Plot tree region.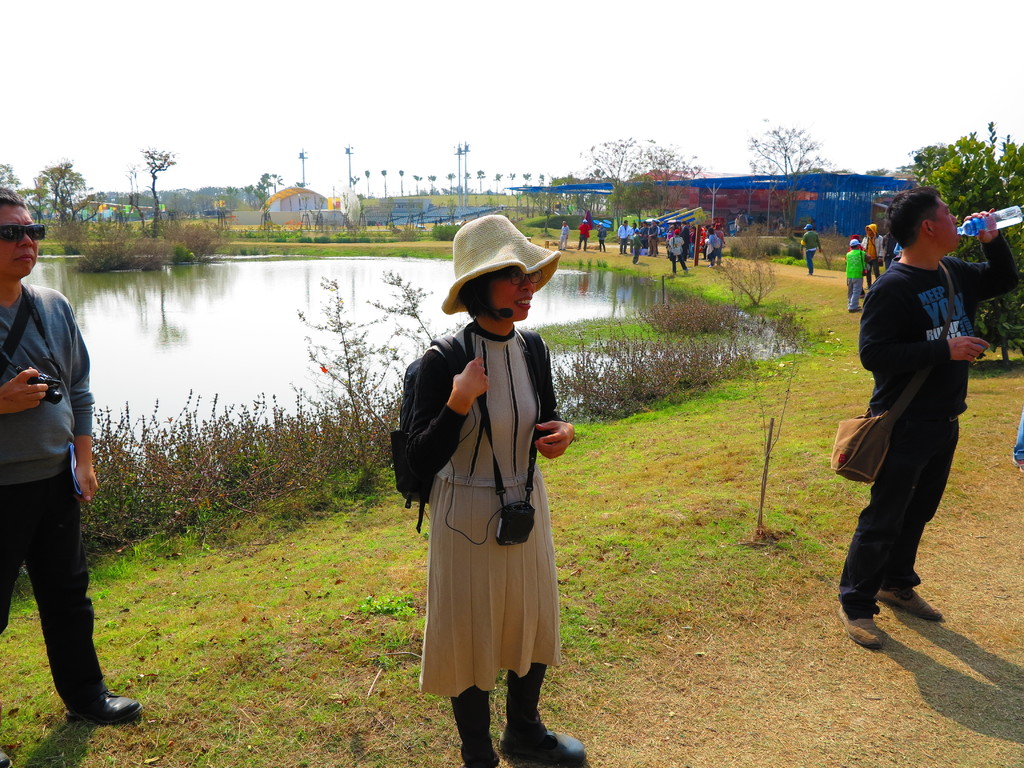
Plotted at Rect(750, 120, 837, 231).
